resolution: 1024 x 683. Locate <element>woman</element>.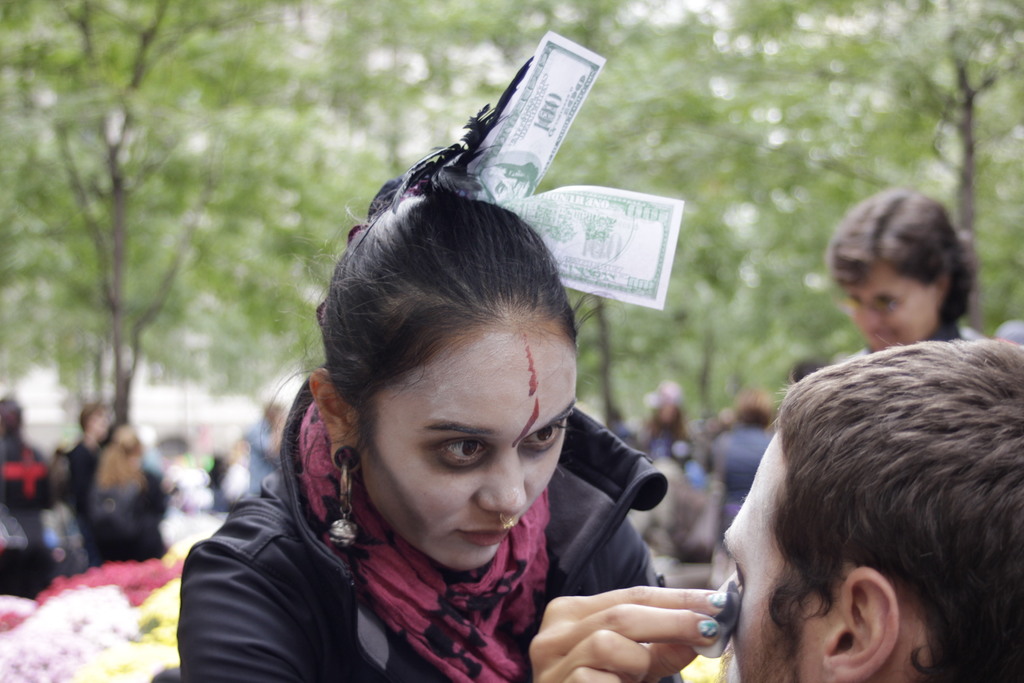
crop(172, 43, 756, 682).
